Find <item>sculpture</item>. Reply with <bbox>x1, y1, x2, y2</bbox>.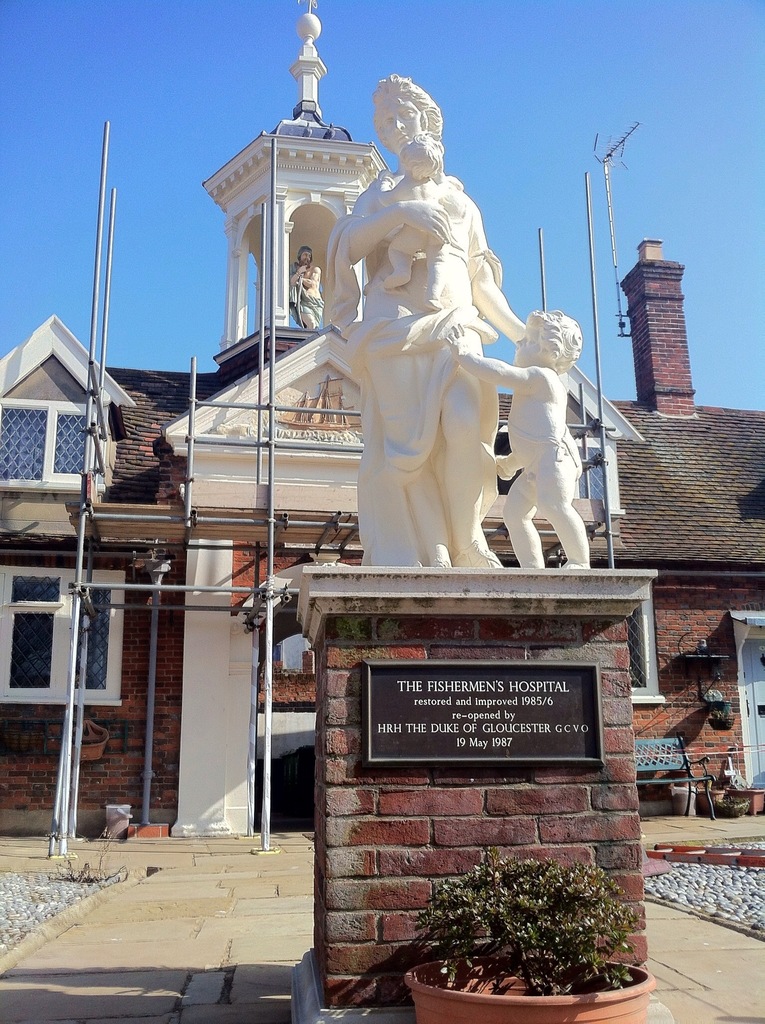
<bbox>447, 311, 590, 572</bbox>.
